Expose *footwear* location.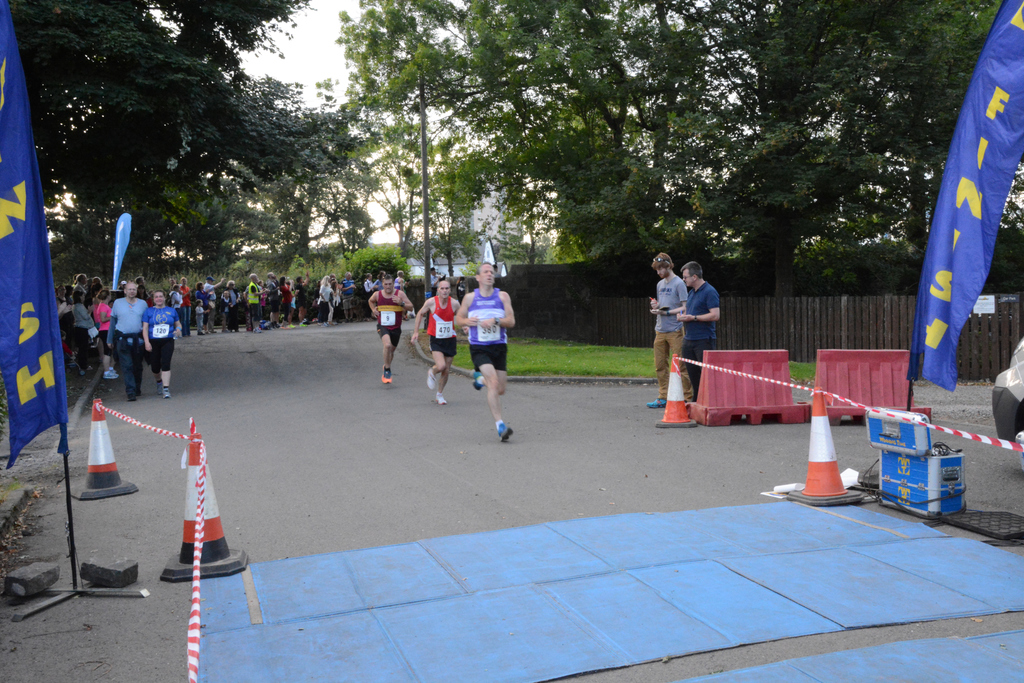
Exposed at bbox=[104, 370, 119, 377].
